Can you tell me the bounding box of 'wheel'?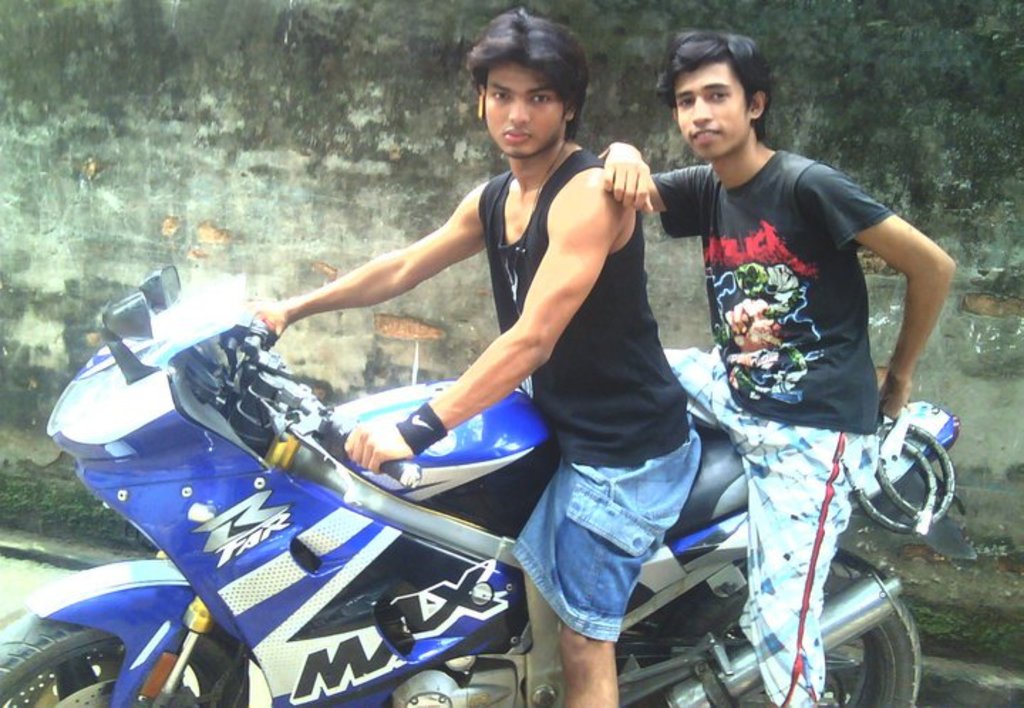
select_region(0, 608, 247, 707).
